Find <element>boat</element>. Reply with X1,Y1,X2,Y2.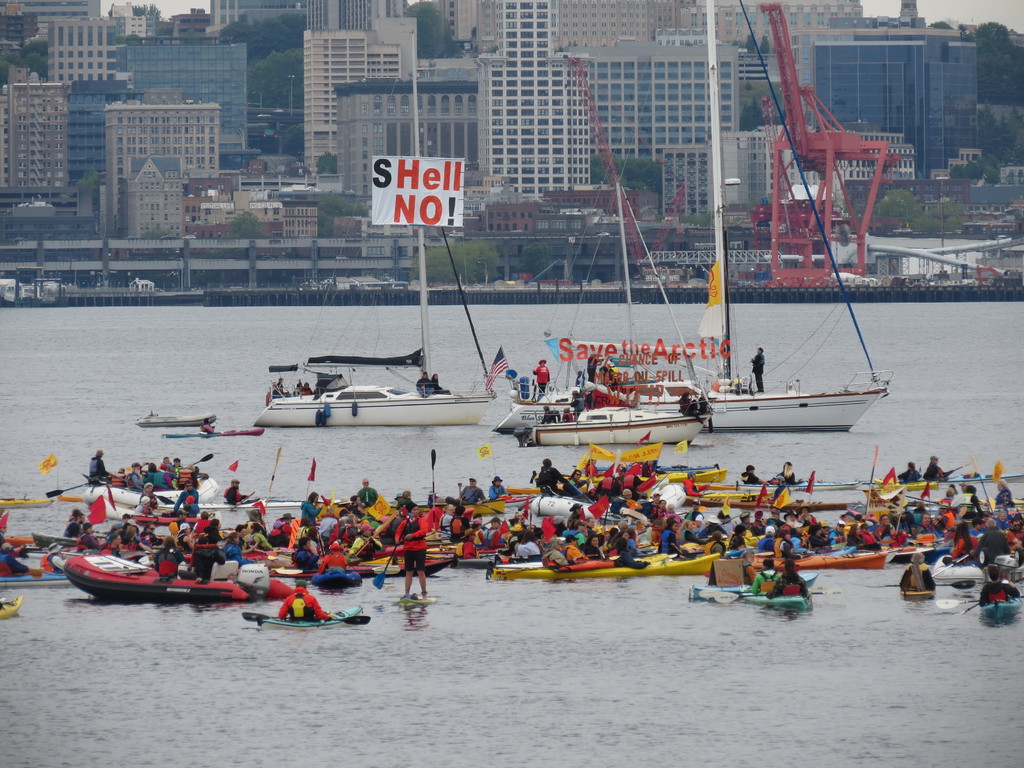
0,496,52,511.
